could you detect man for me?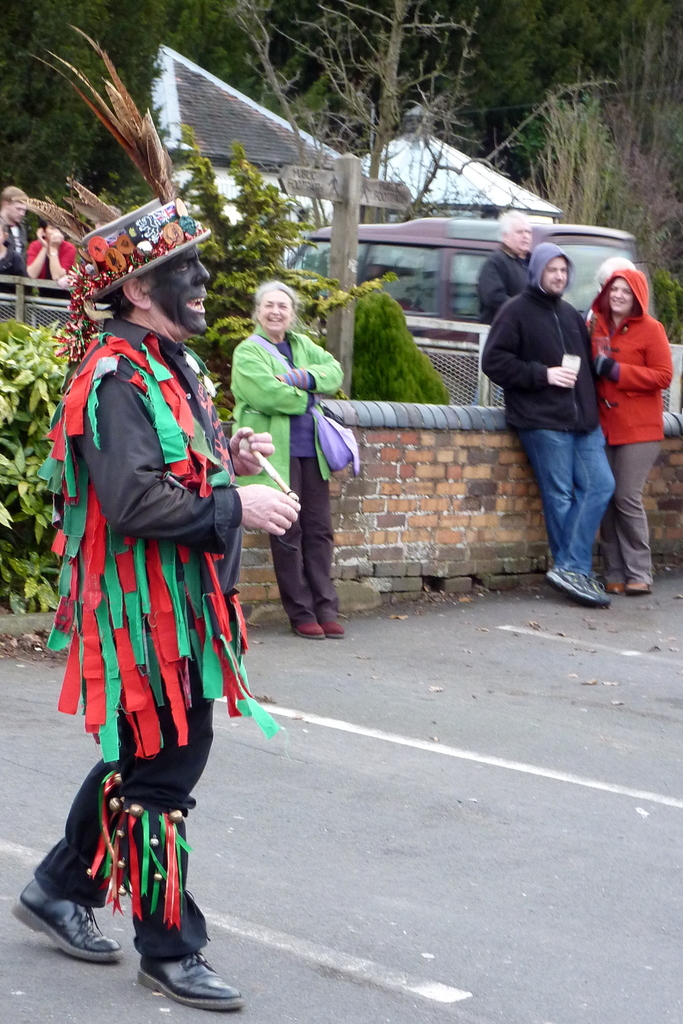
Detection result: (left=488, top=236, right=636, bottom=604).
